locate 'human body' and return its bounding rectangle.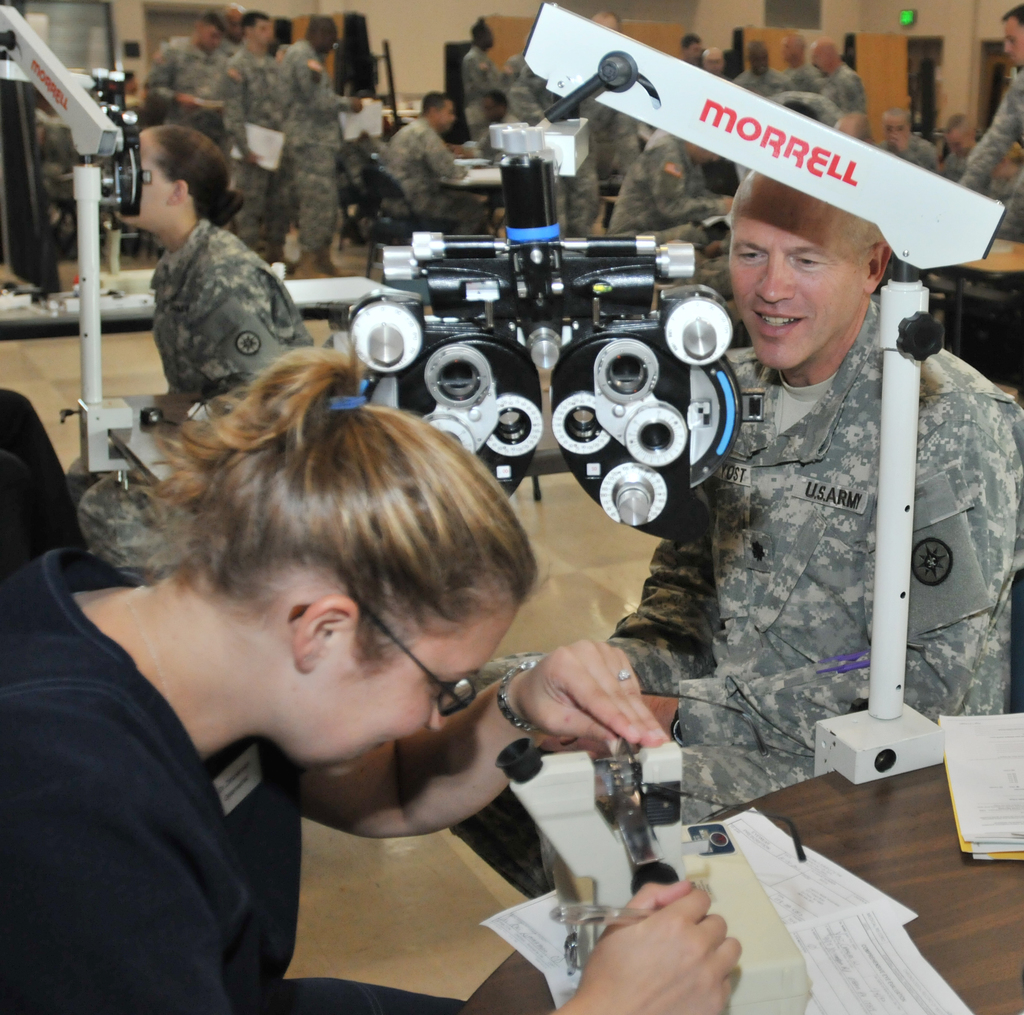
376 91 480 231.
